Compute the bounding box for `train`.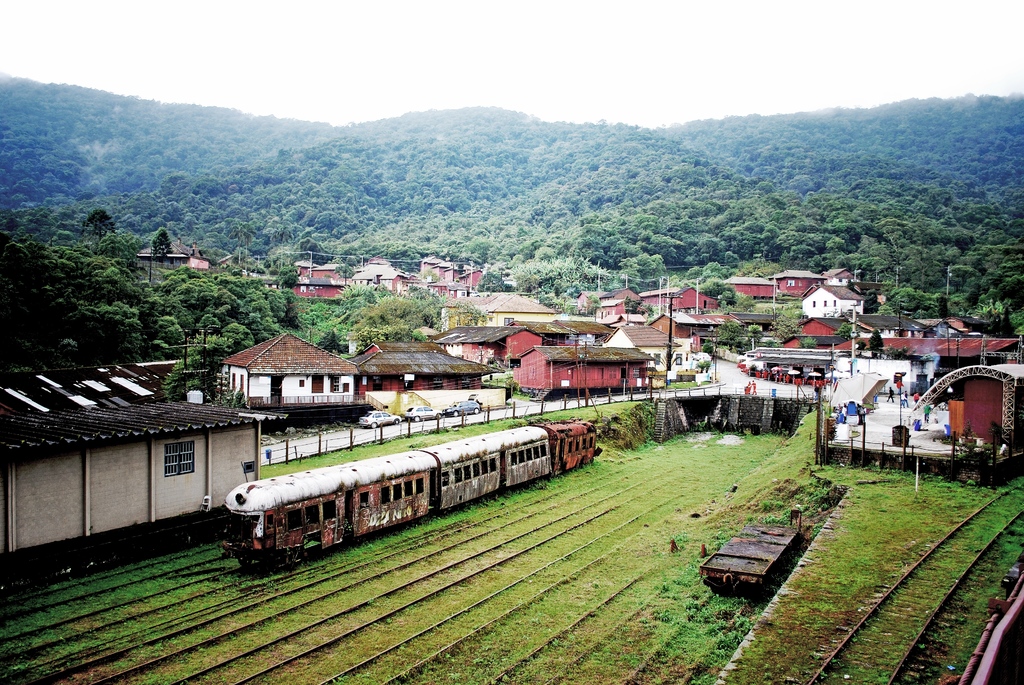
detection(220, 413, 606, 568).
